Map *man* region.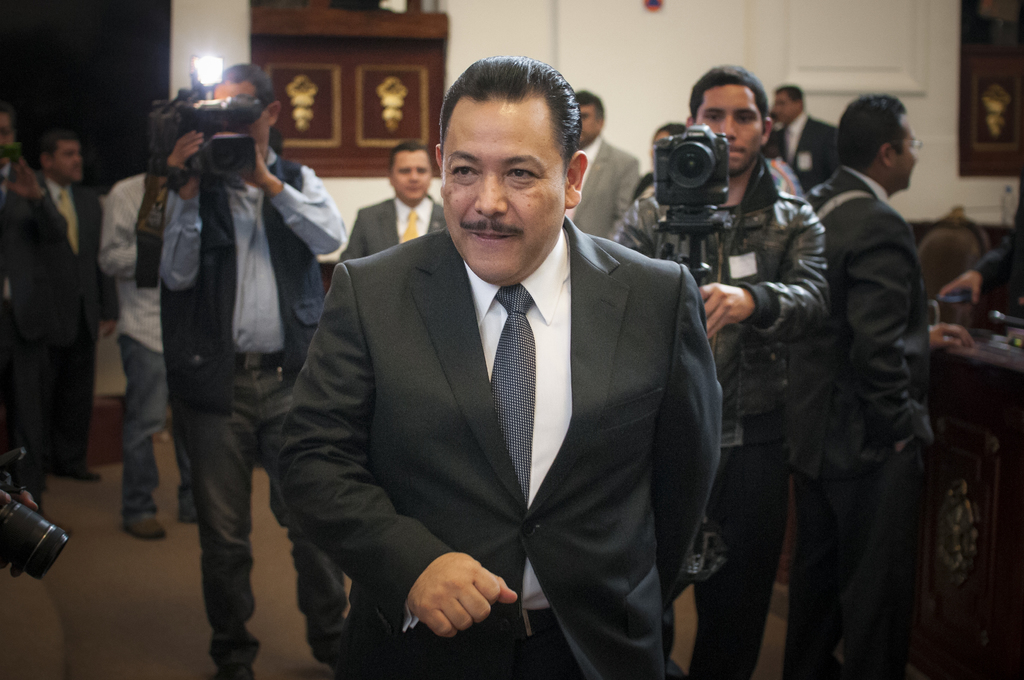
Mapped to {"x1": 559, "y1": 90, "x2": 640, "y2": 245}.
